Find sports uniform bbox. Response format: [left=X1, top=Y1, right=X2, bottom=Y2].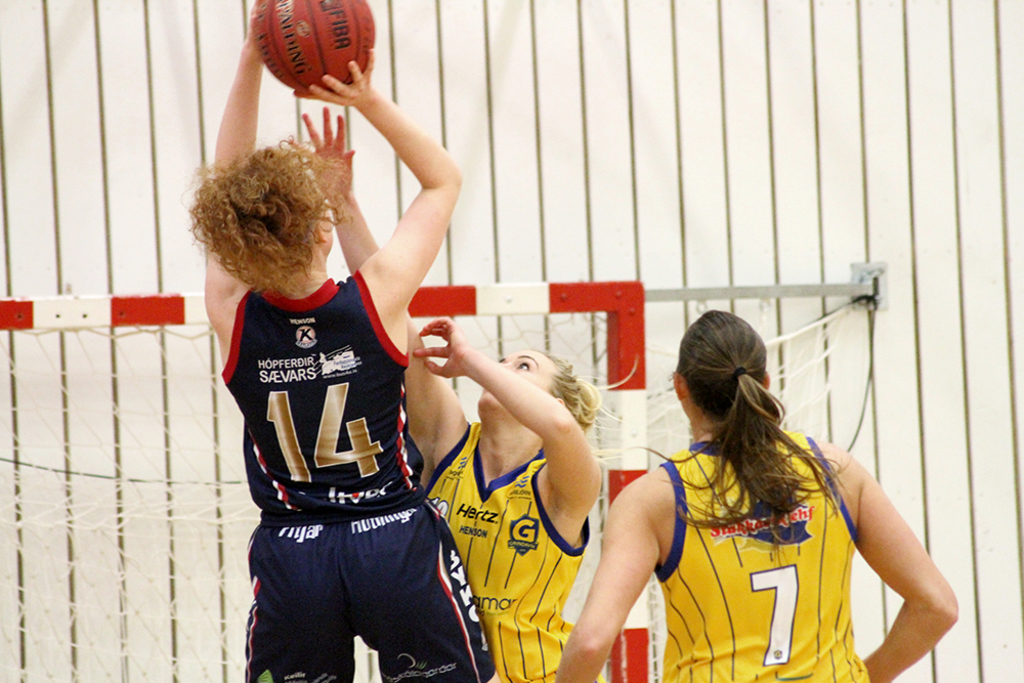
[left=420, top=412, right=602, bottom=682].
